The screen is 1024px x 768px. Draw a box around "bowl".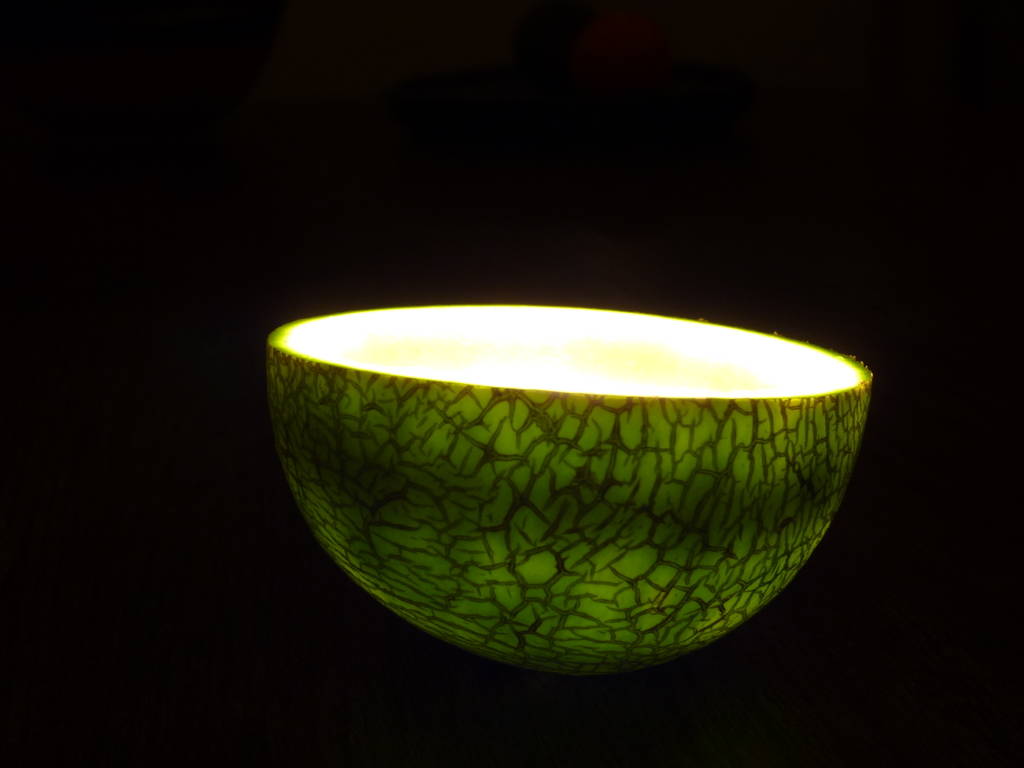
250 326 878 676.
